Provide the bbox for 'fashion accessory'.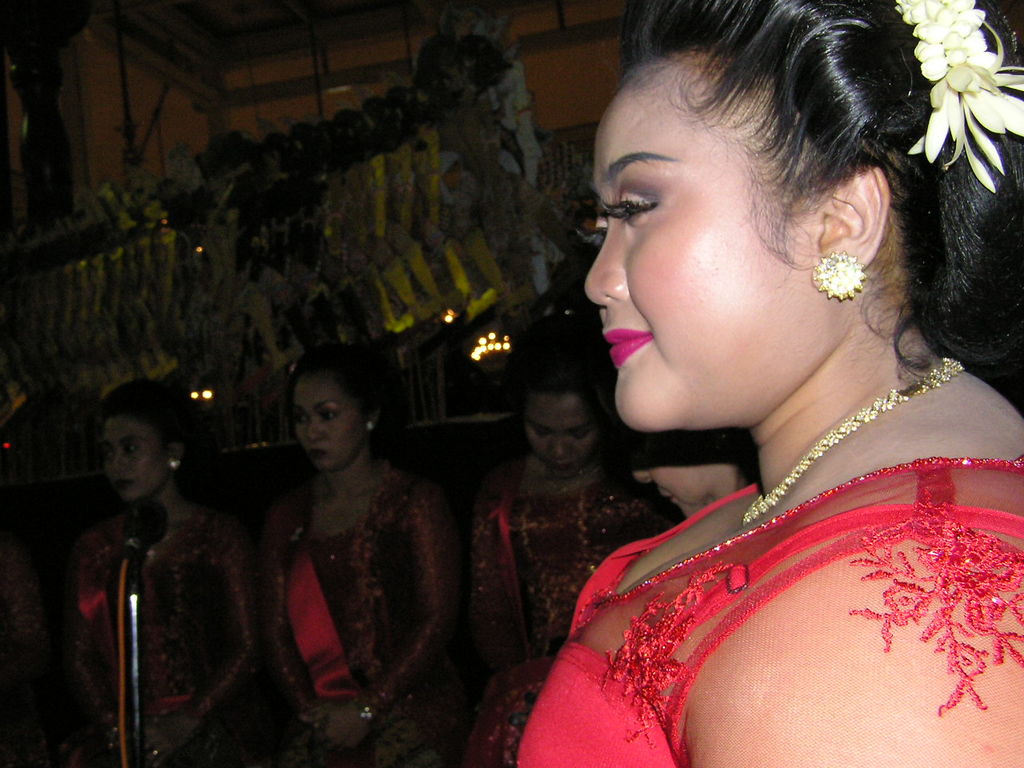
<region>362, 708, 374, 718</region>.
